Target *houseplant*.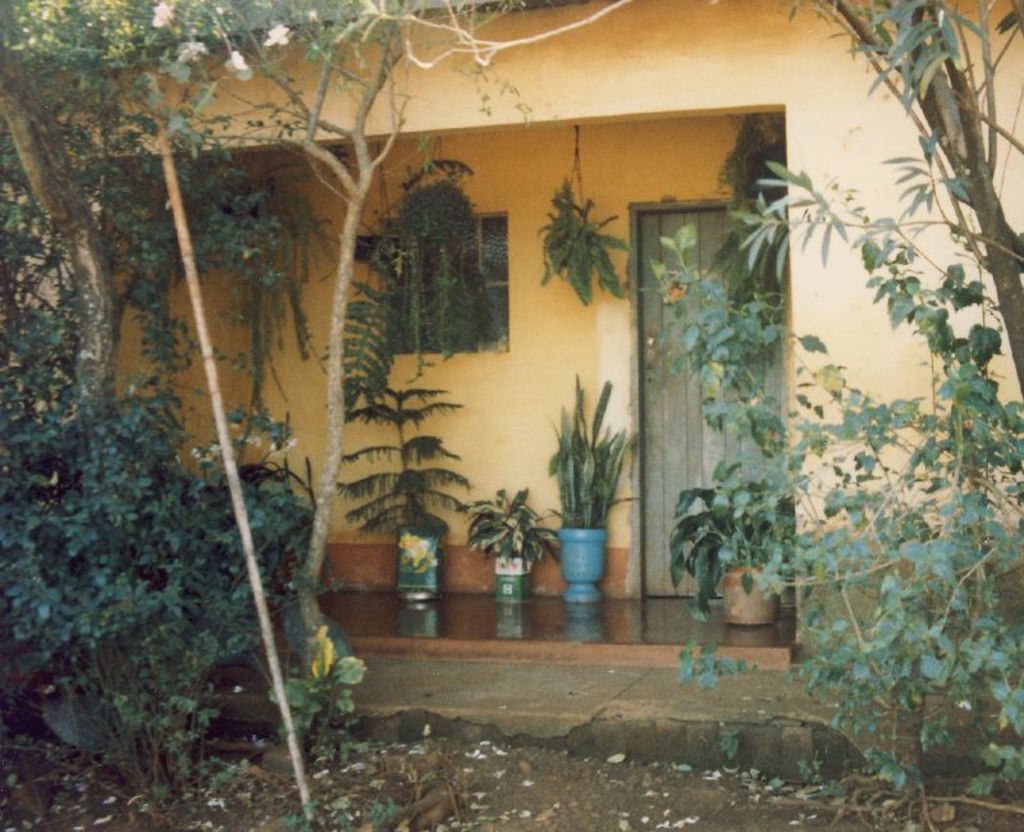
Target region: locate(458, 486, 564, 598).
